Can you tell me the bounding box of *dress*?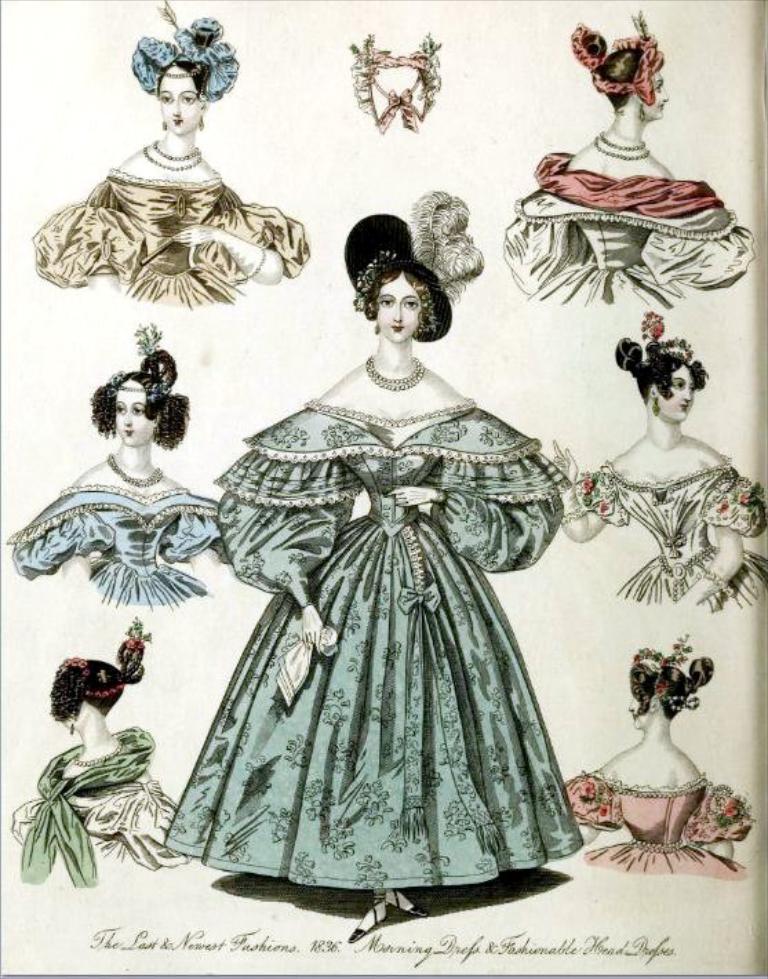
580 455 767 607.
